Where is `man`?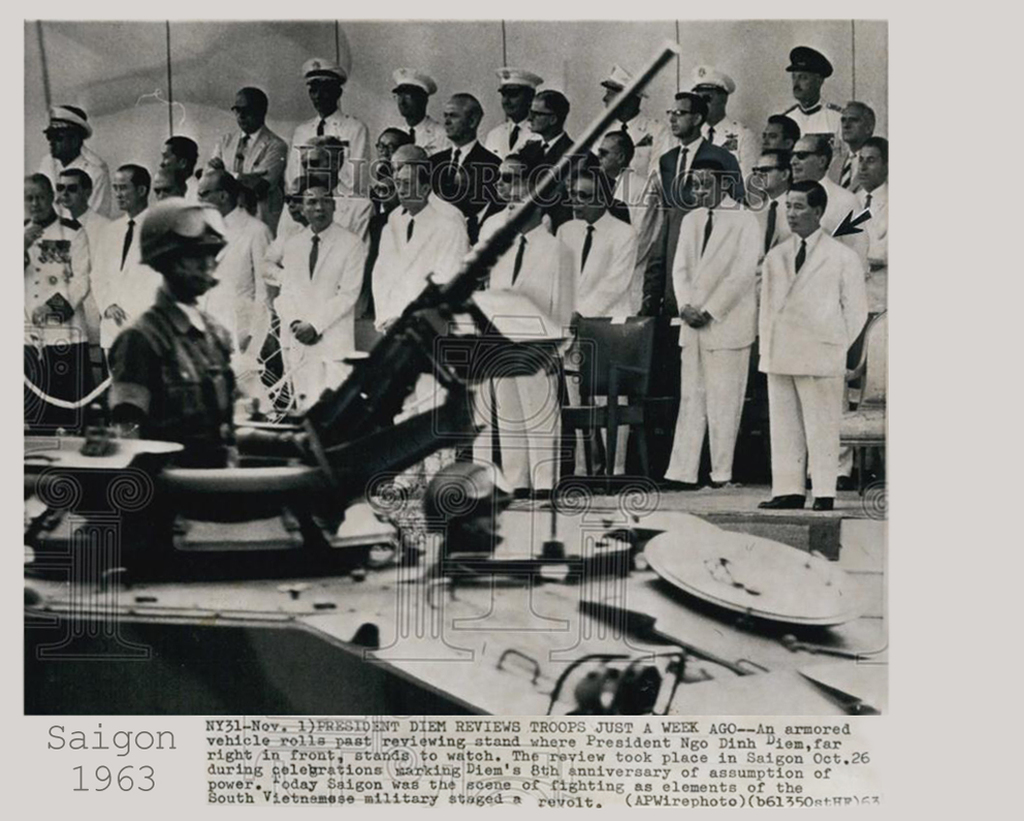
374, 156, 467, 320.
